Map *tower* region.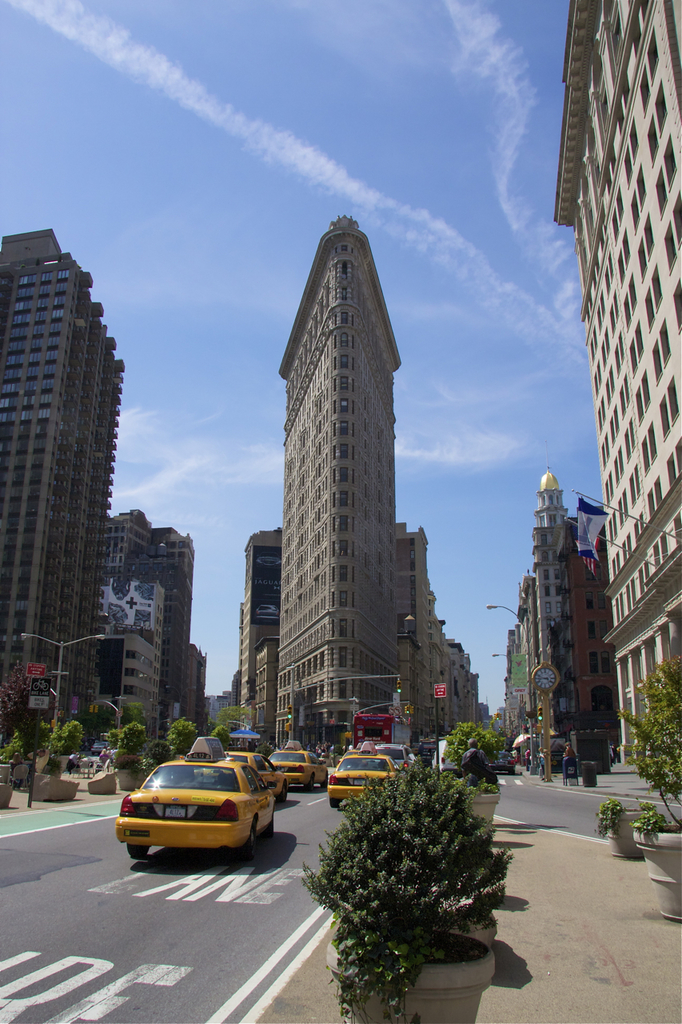
Mapped to [x1=275, y1=215, x2=404, y2=763].
